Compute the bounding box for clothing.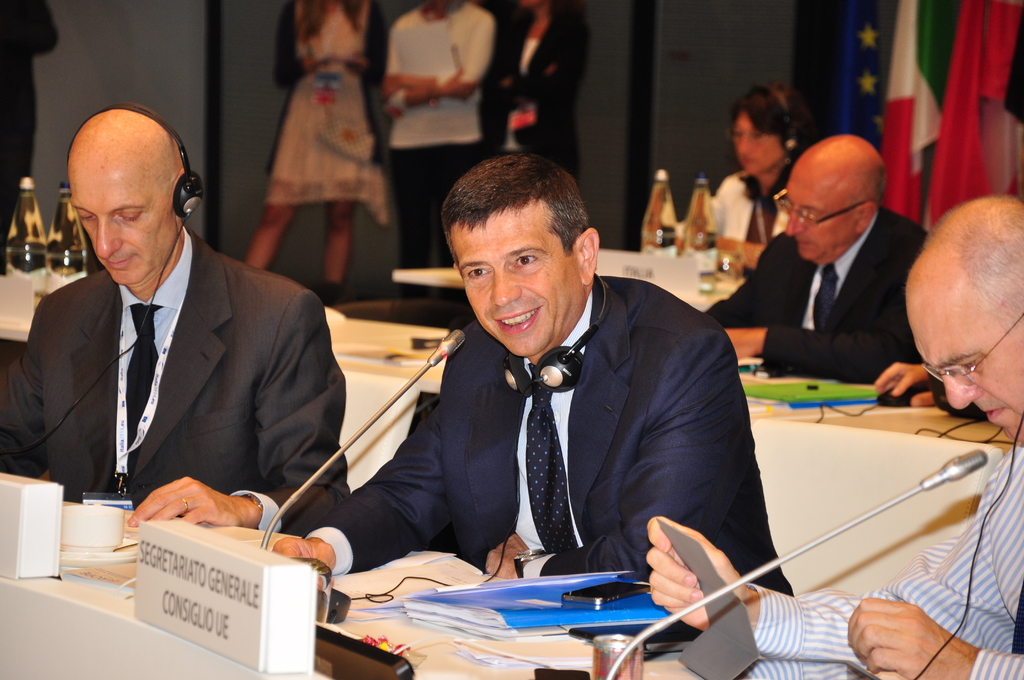
[331,247,806,619].
